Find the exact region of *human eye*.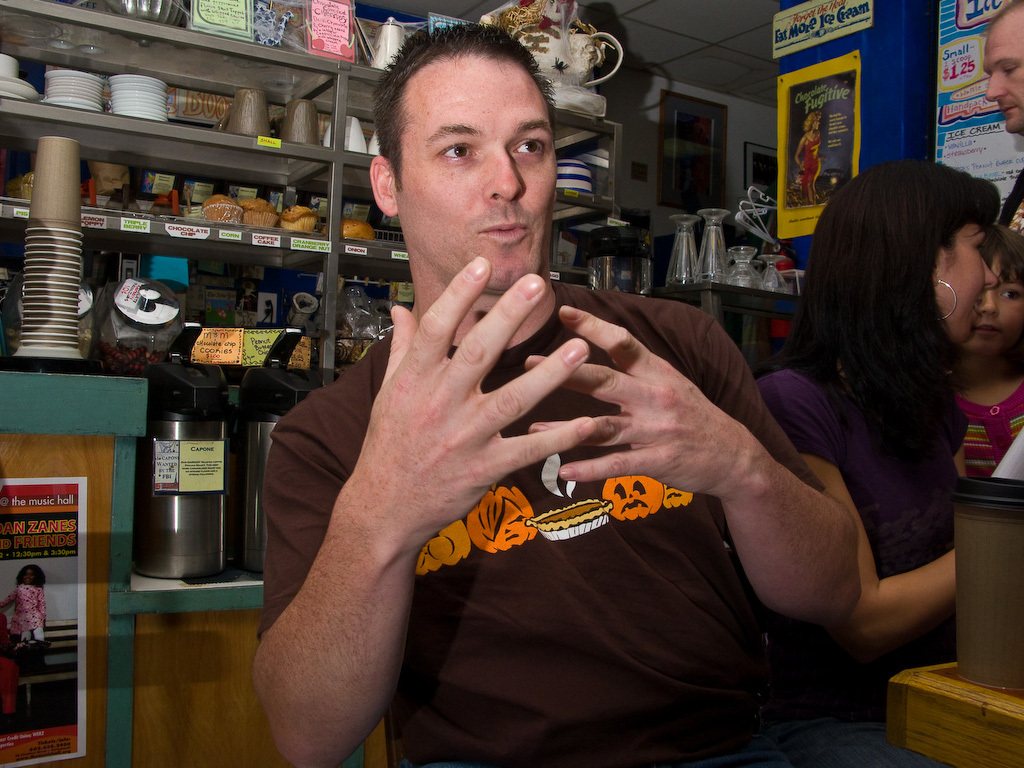
Exact region: {"x1": 436, "y1": 135, "x2": 486, "y2": 172}.
